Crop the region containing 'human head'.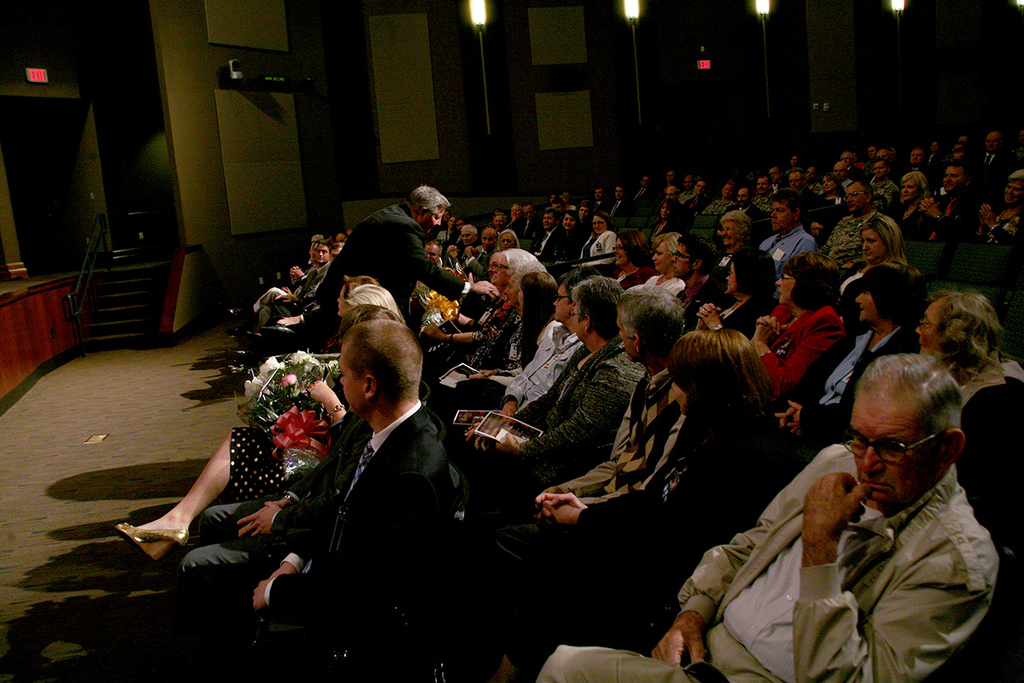
Crop region: pyautogui.locateOnScreen(509, 203, 520, 223).
